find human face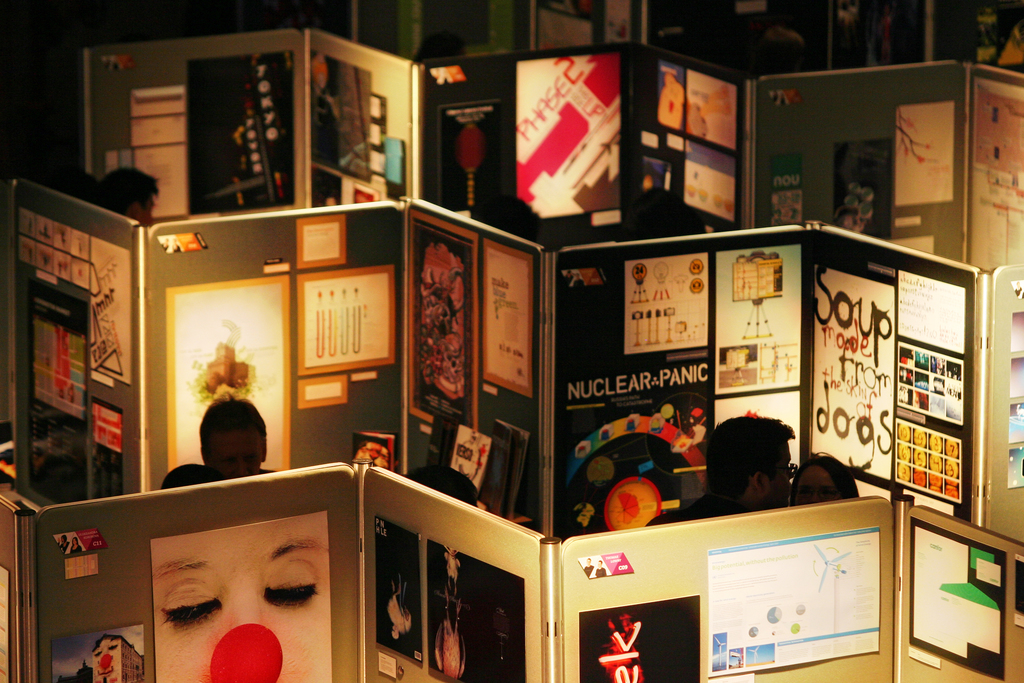
box(795, 470, 840, 504)
